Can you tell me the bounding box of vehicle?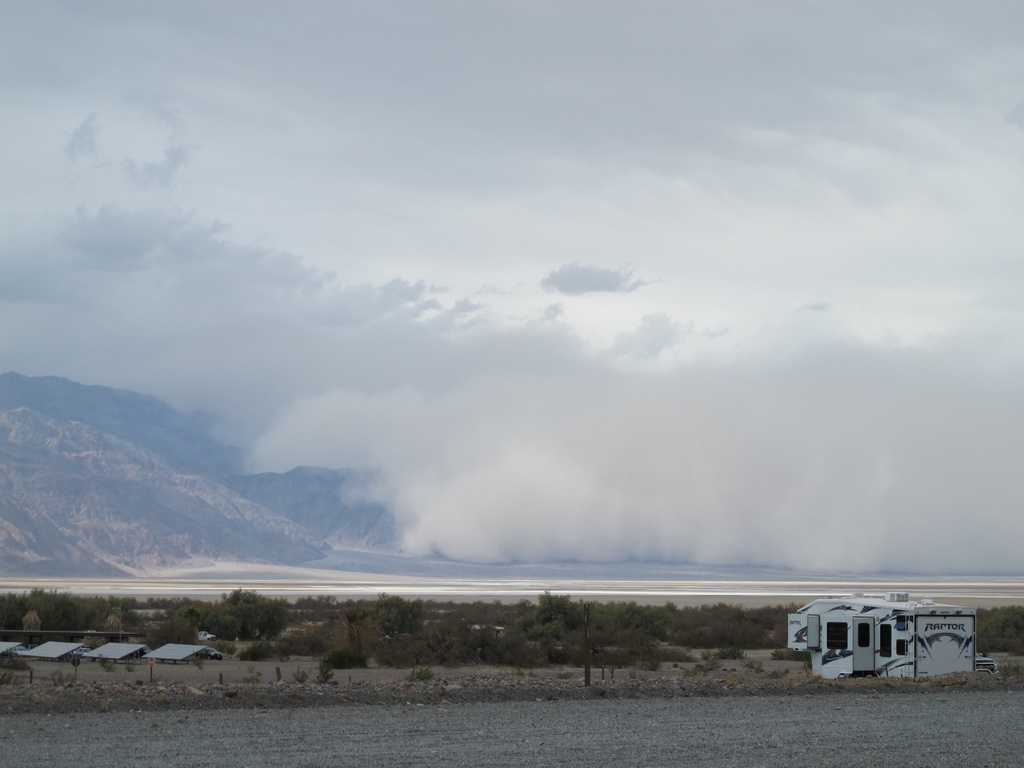
x1=70 y1=645 x2=94 y2=660.
